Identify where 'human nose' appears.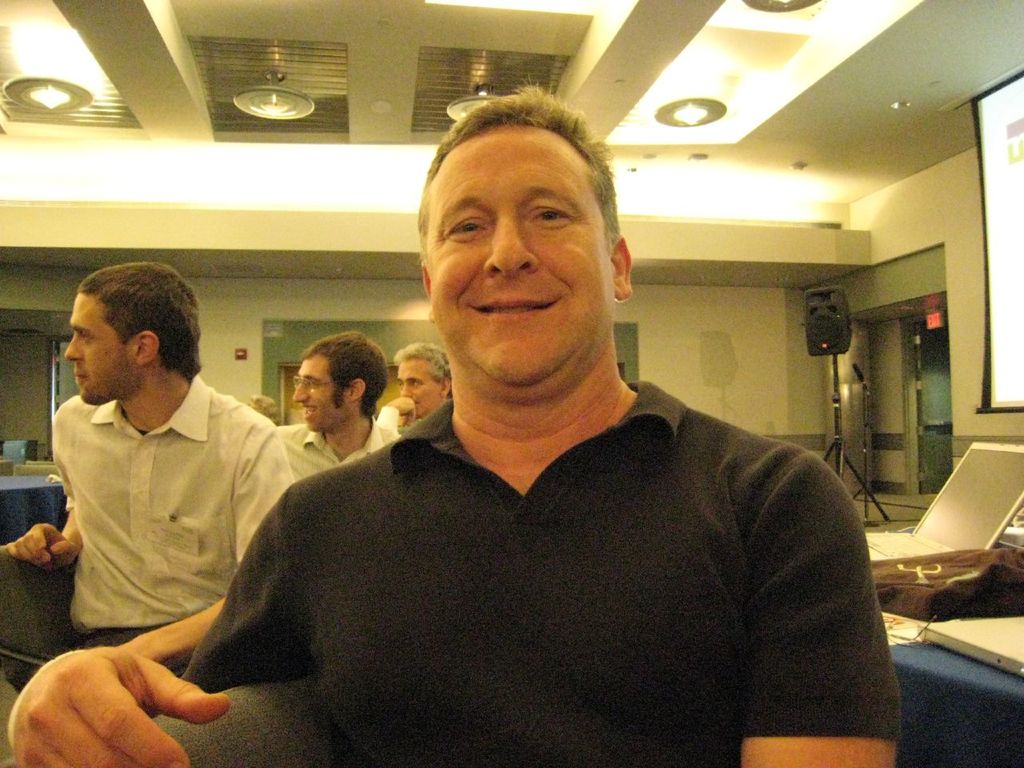
Appears at bbox=[291, 378, 309, 402].
